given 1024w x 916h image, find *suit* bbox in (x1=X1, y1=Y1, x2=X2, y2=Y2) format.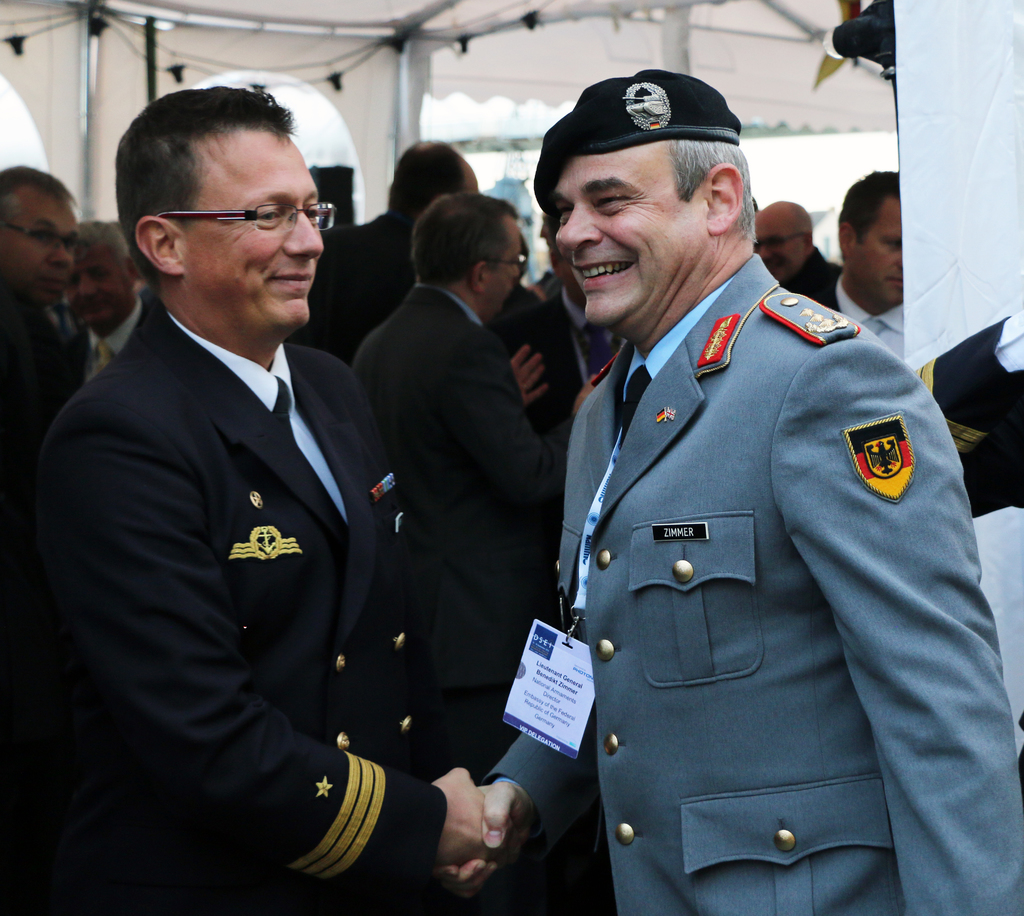
(x1=496, y1=288, x2=630, y2=442).
